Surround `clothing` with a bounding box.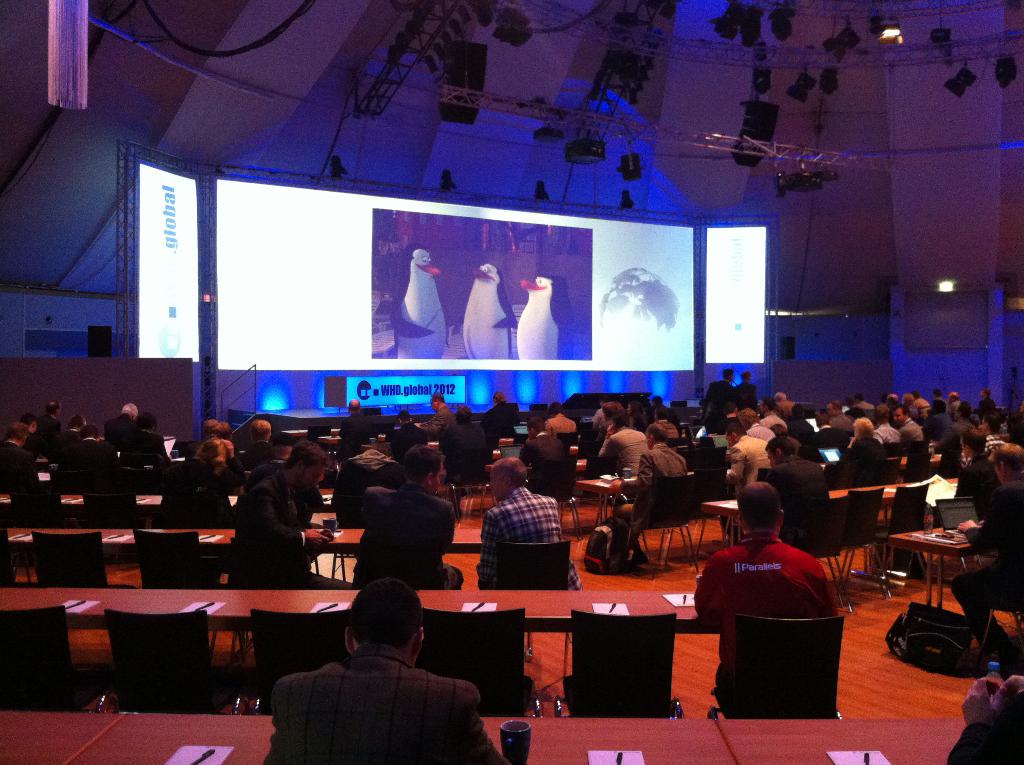
bbox(262, 628, 492, 757).
